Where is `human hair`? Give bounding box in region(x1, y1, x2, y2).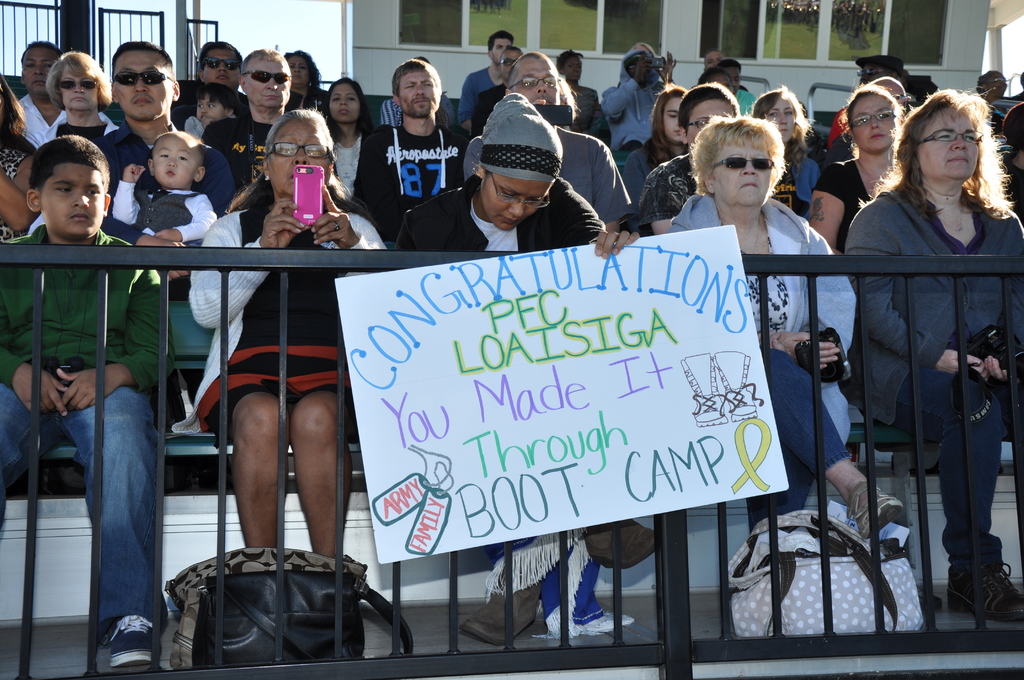
region(903, 76, 1004, 205).
